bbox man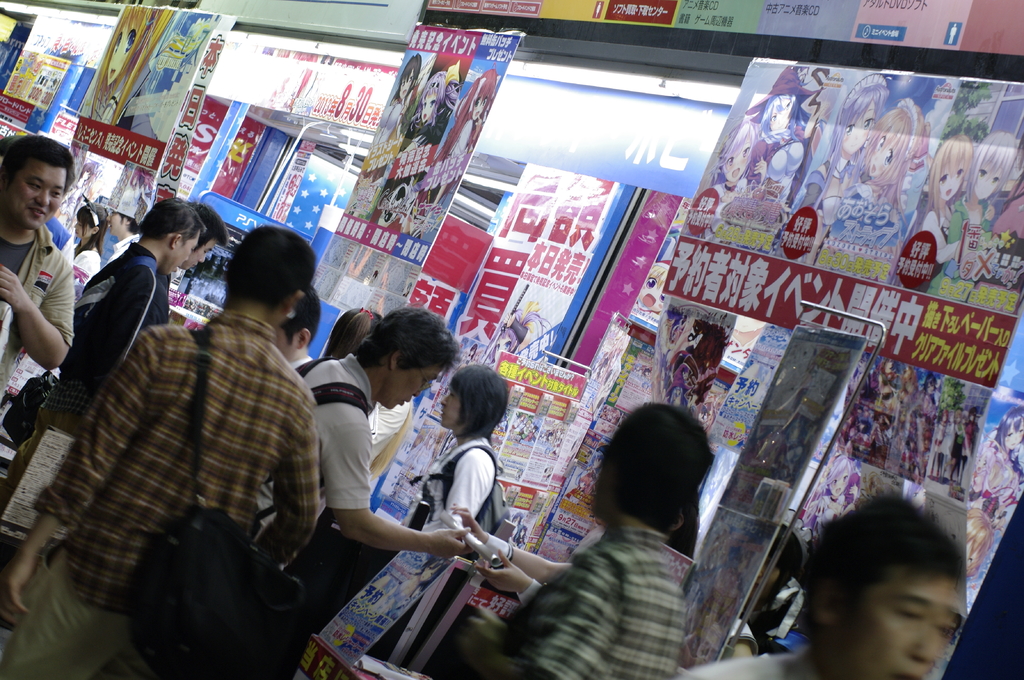
detection(269, 279, 315, 376)
